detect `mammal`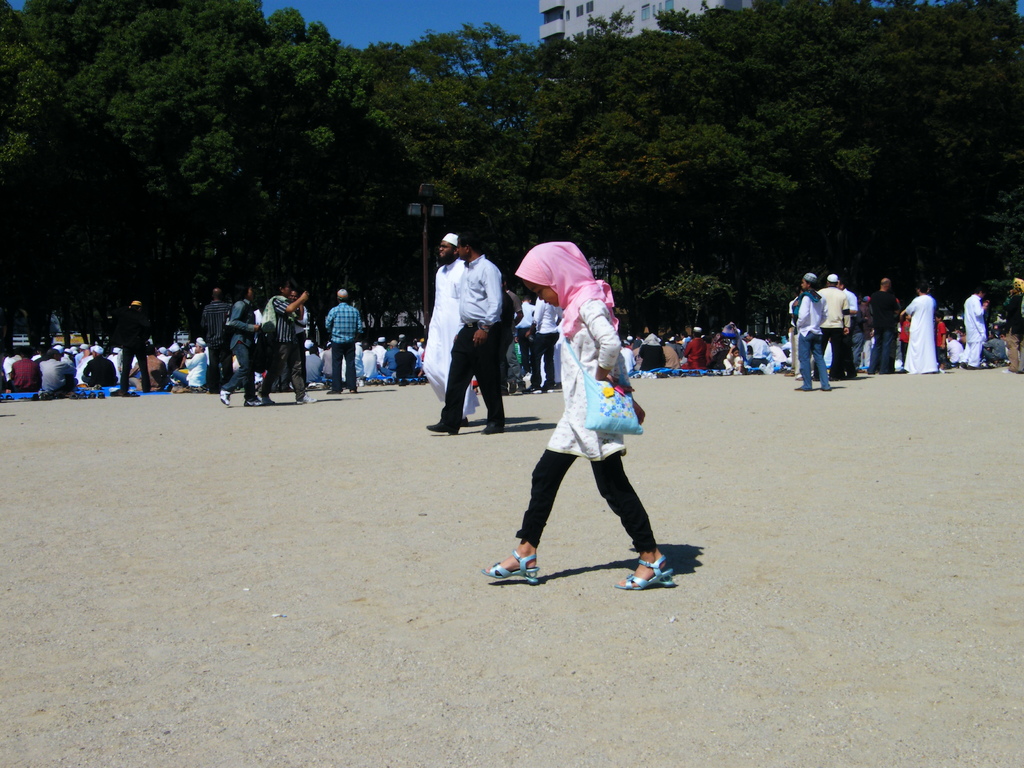
[514,264,666,579]
